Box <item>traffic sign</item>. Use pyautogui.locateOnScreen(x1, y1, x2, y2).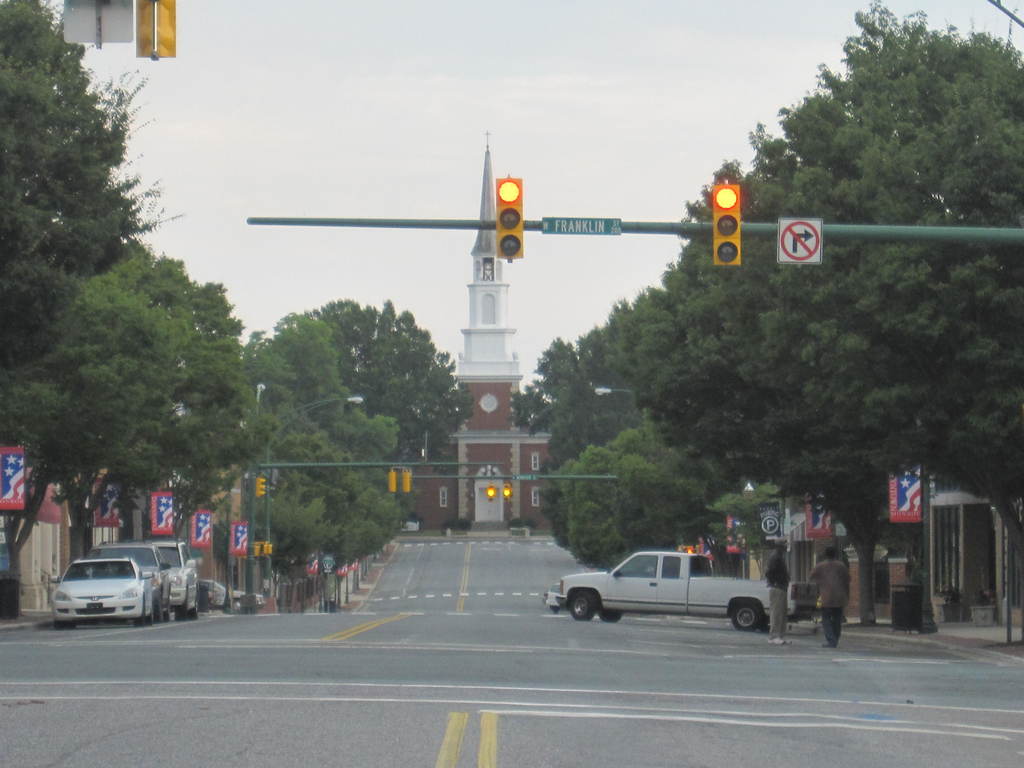
pyautogui.locateOnScreen(488, 484, 499, 502).
